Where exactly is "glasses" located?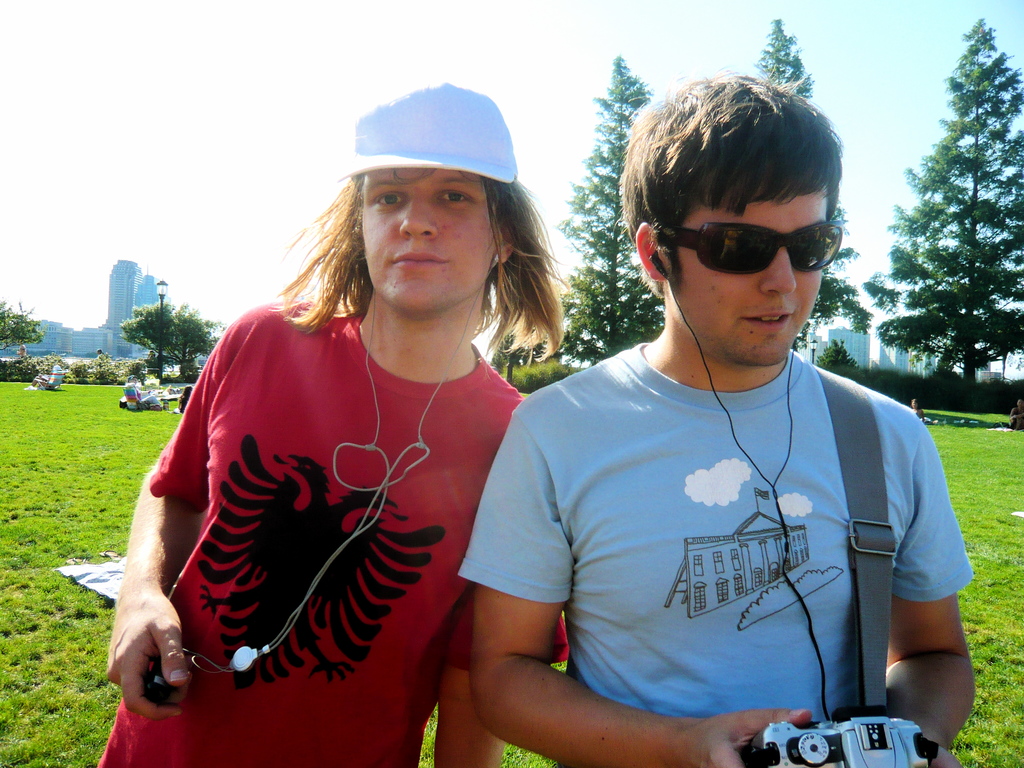
Its bounding box is <box>650,212,851,281</box>.
